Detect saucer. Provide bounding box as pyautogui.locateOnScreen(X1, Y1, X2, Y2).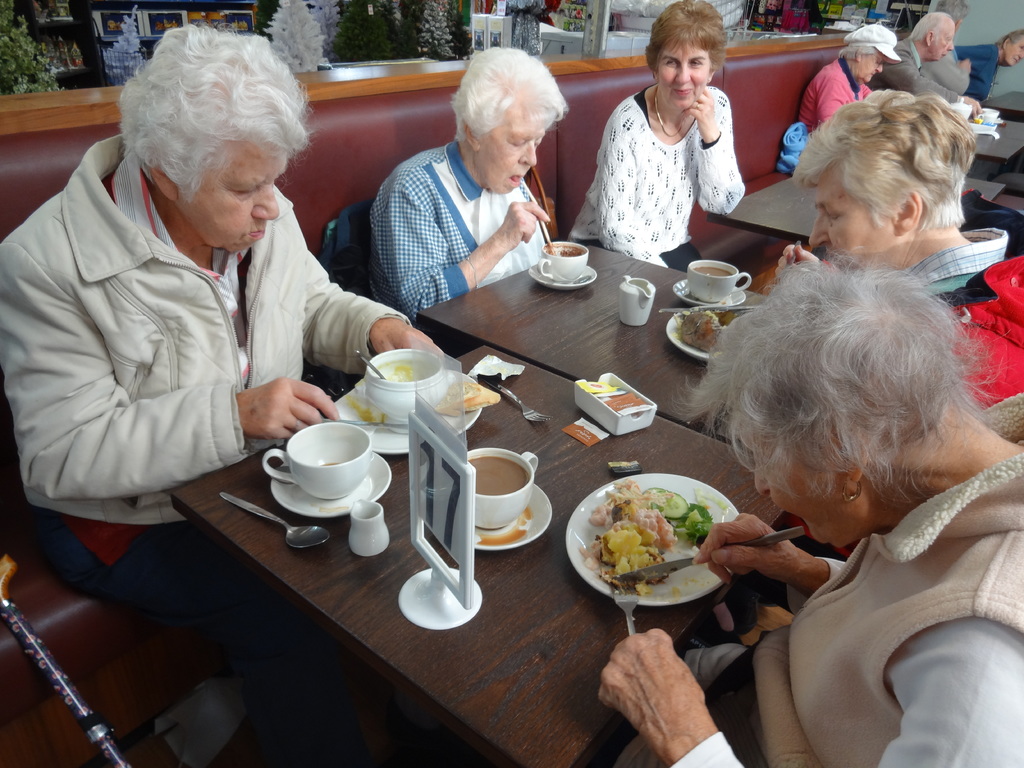
pyautogui.locateOnScreen(474, 482, 556, 554).
